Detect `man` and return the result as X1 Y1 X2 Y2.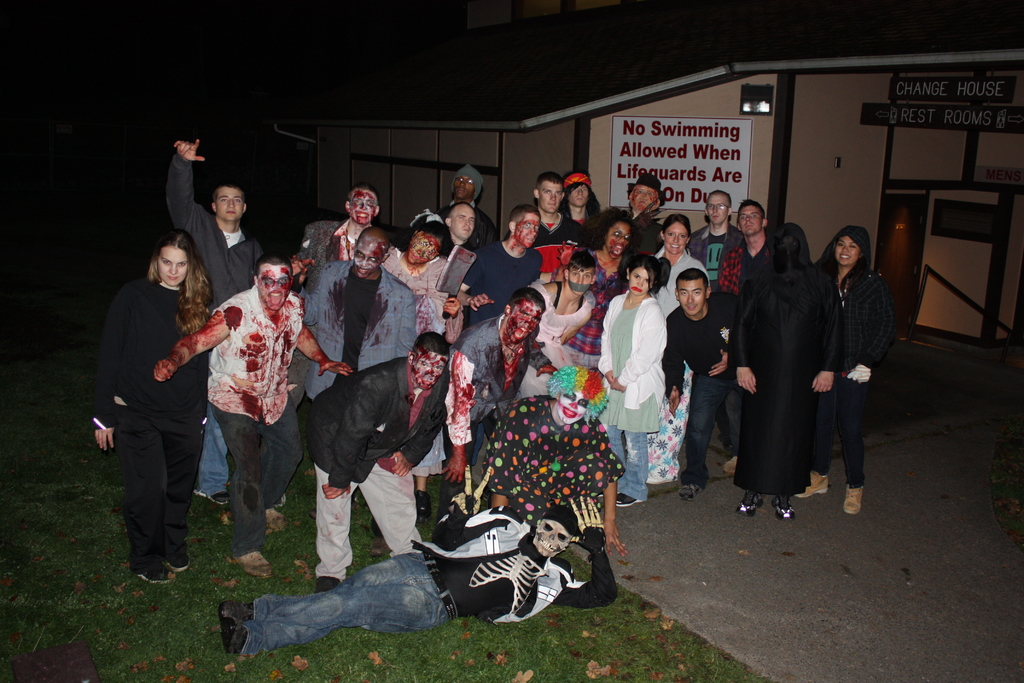
147 249 360 577.
